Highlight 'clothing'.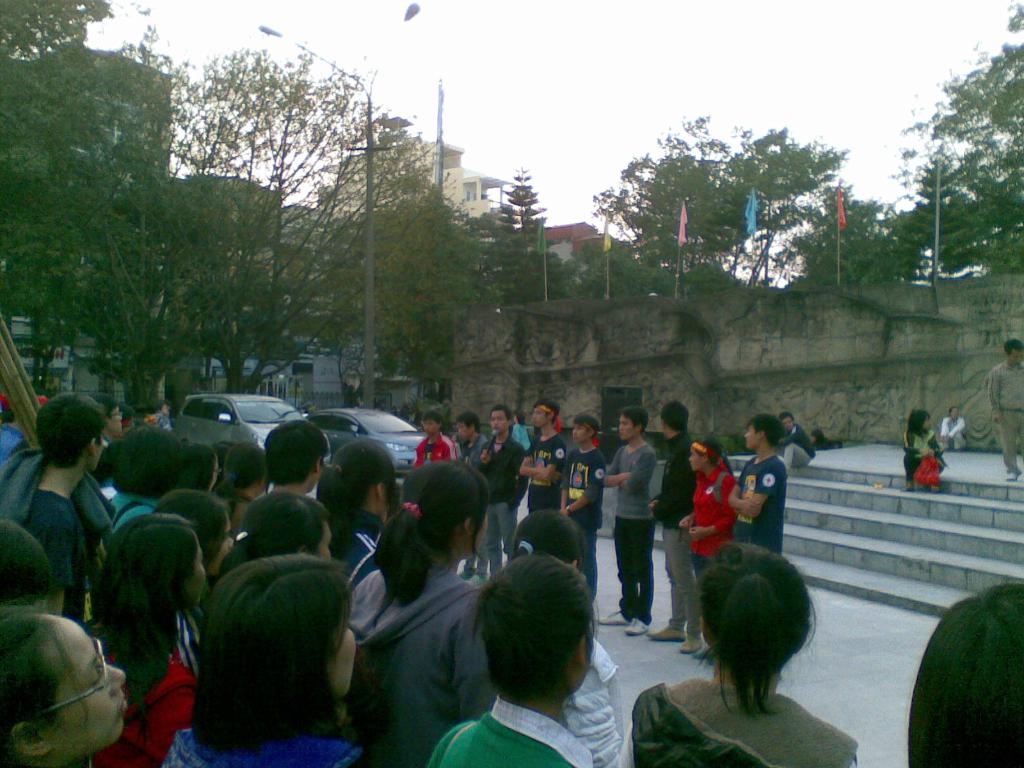
Highlighted region: (x1=525, y1=435, x2=567, y2=511).
